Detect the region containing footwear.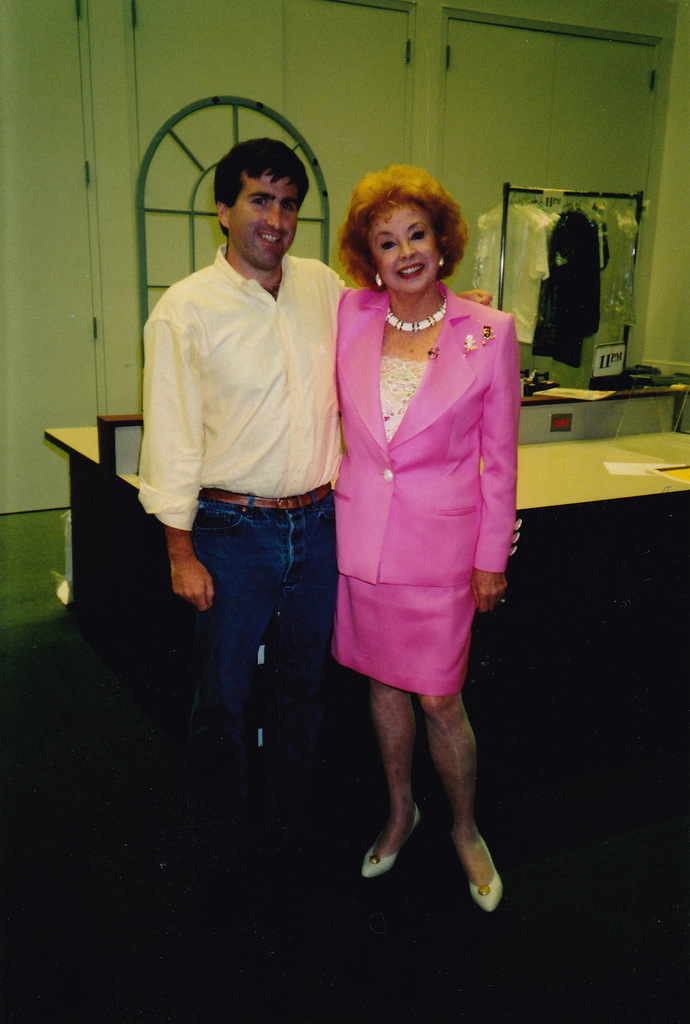
crop(359, 801, 434, 876).
